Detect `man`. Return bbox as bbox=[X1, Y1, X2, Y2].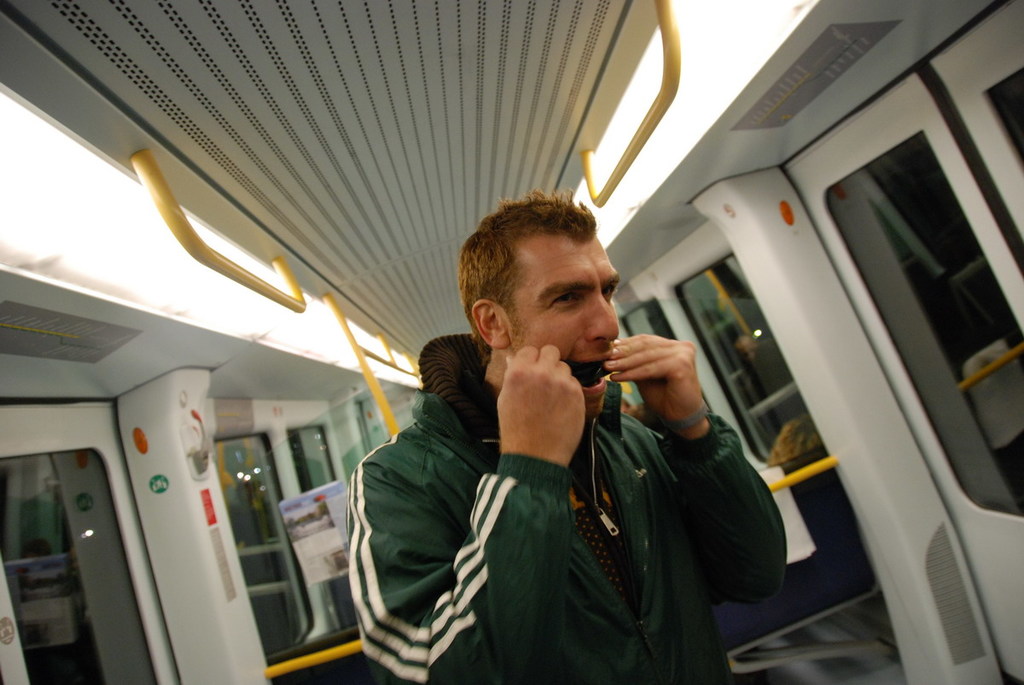
bbox=[403, 205, 775, 665].
